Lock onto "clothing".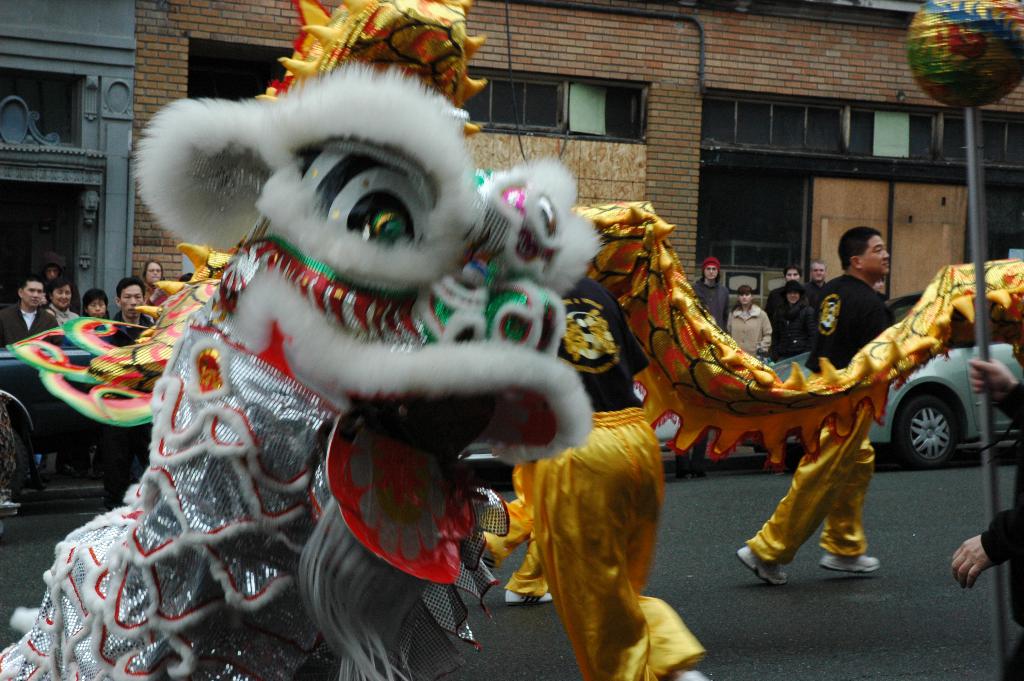
Locked: box=[745, 276, 870, 562].
